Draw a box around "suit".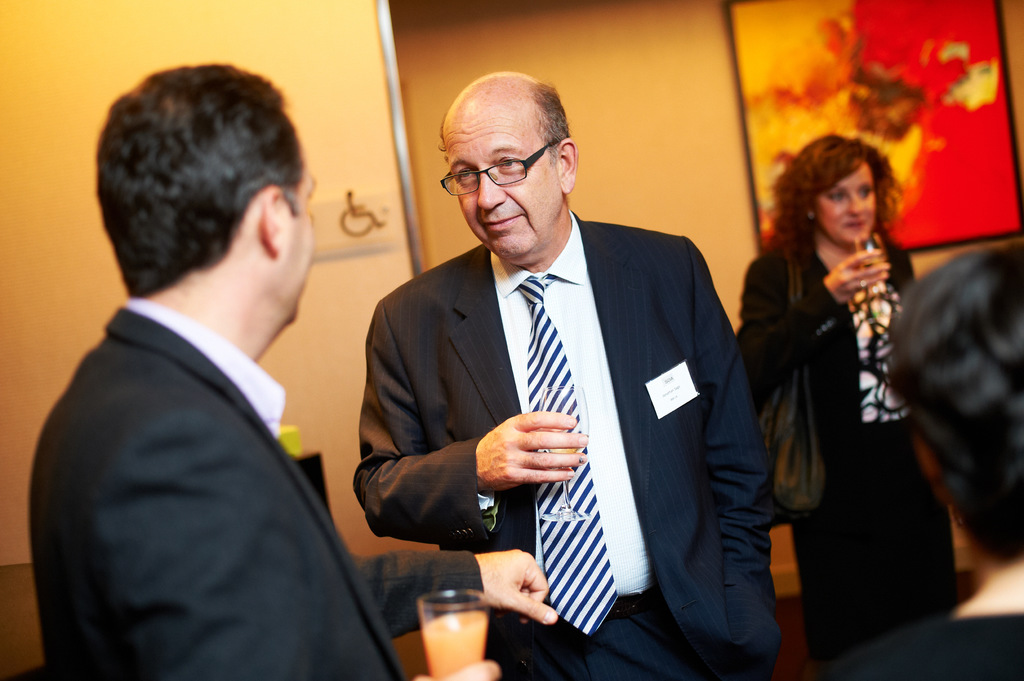
box=[26, 290, 488, 680].
